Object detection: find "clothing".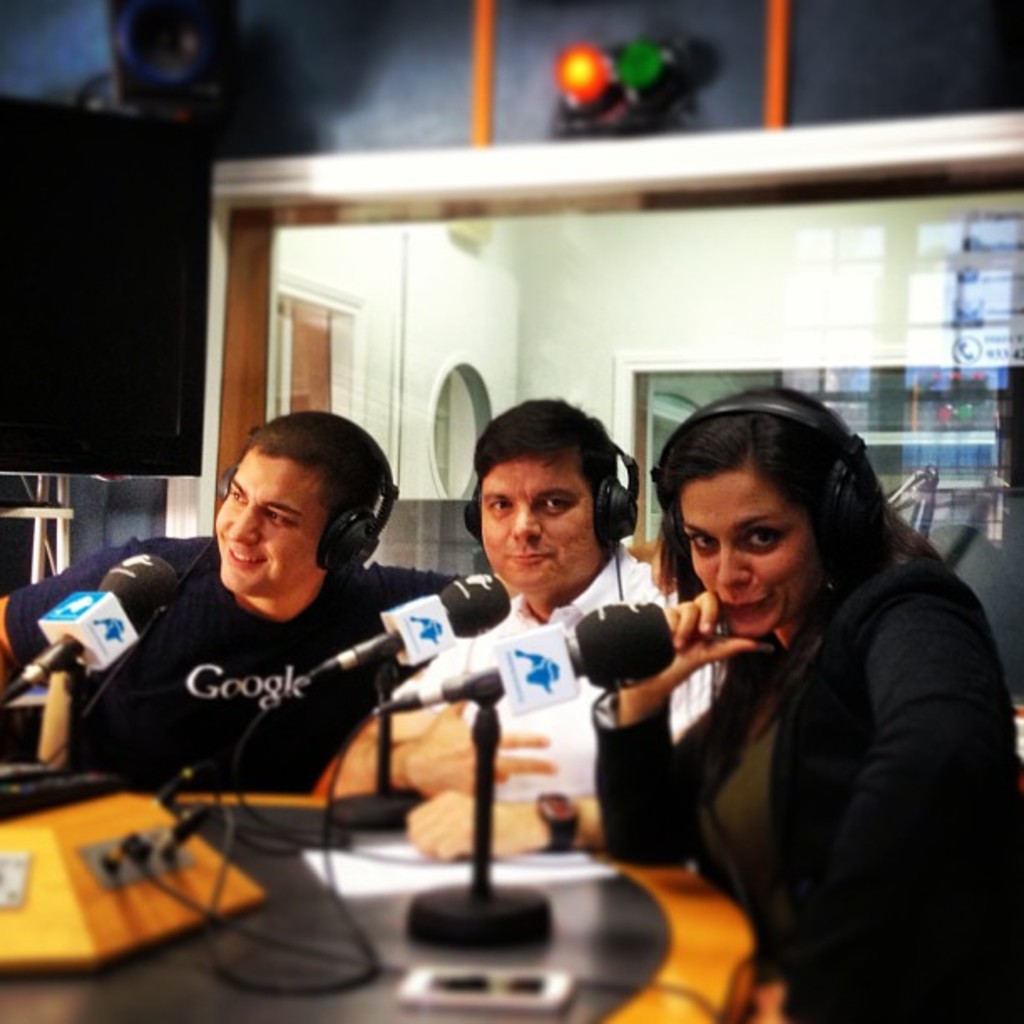
rect(596, 561, 1022, 1022).
